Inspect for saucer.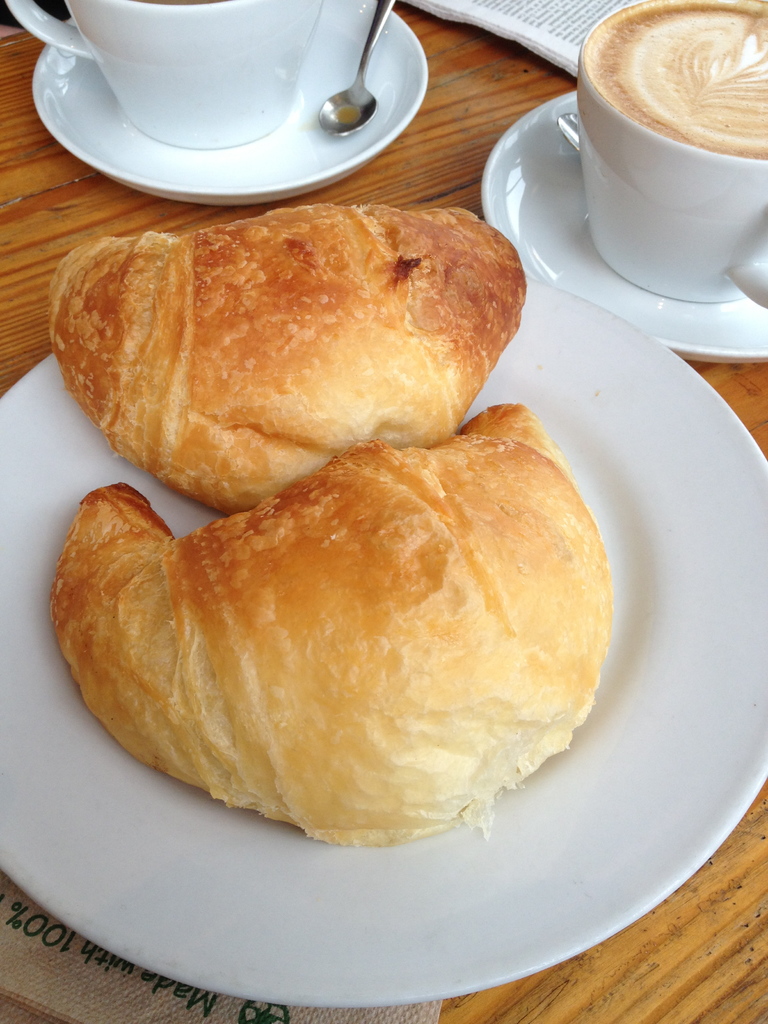
Inspection: {"x1": 479, "y1": 87, "x2": 767, "y2": 362}.
